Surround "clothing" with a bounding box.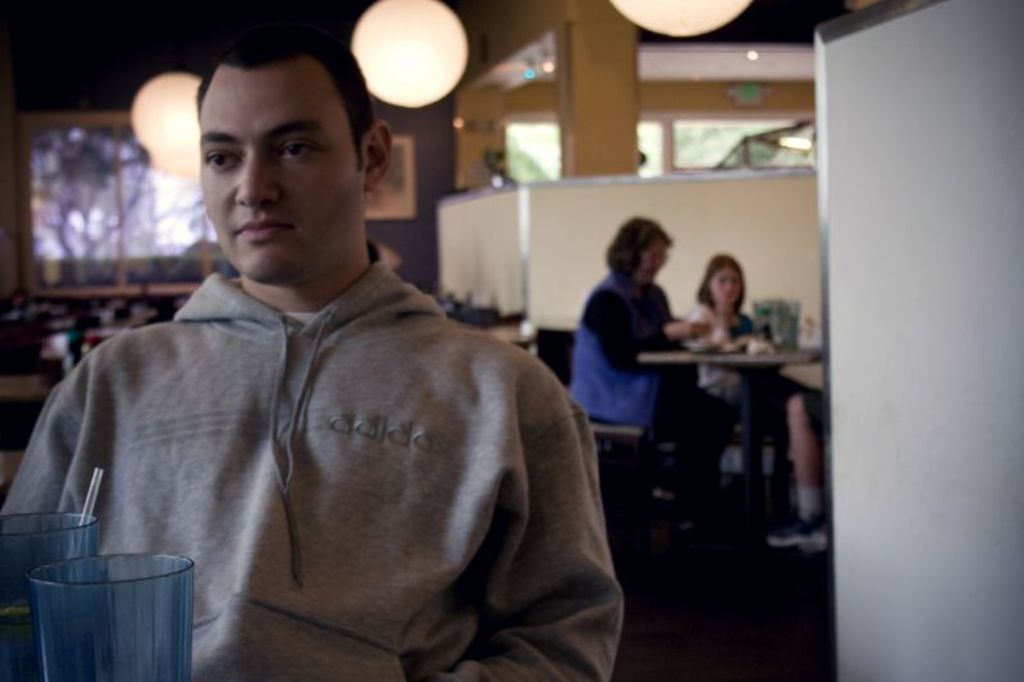
<region>685, 293, 837, 449</region>.
